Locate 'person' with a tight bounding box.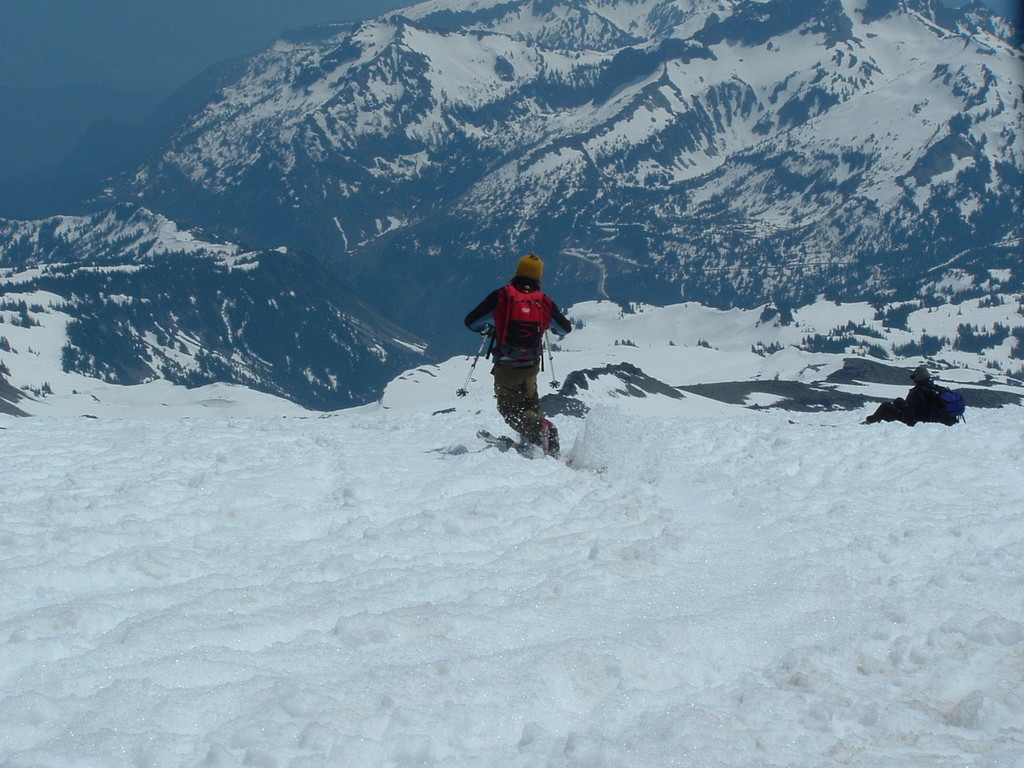
box=[869, 366, 966, 426].
